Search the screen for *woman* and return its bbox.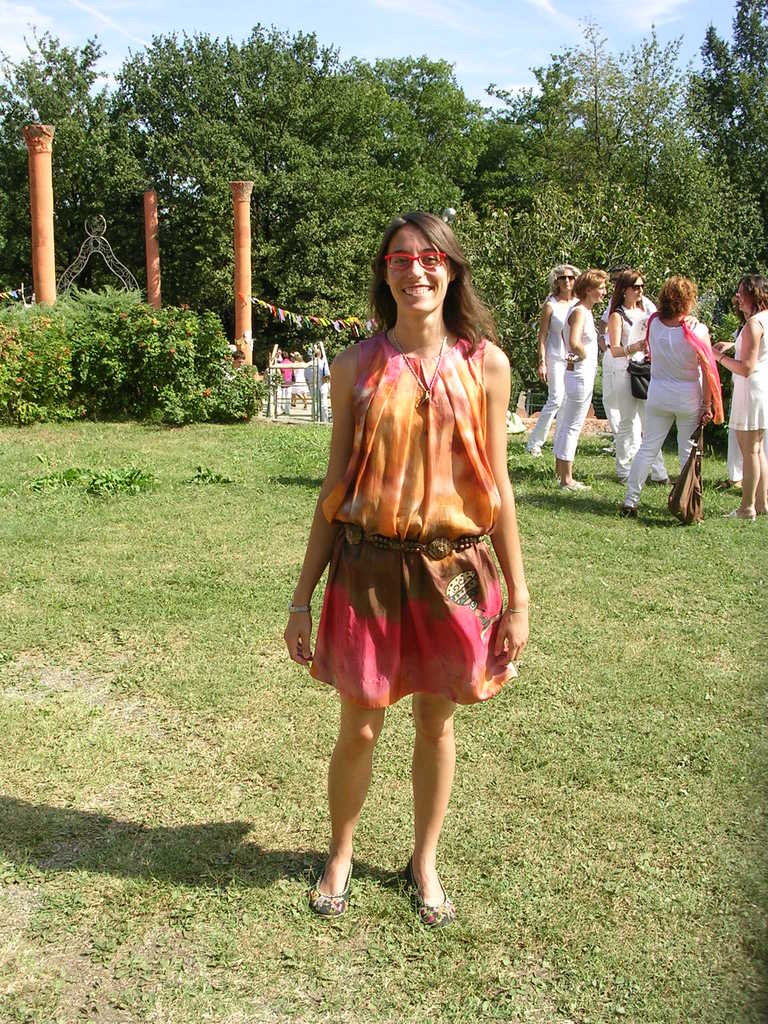
Found: BBox(621, 273, 730, 524).
